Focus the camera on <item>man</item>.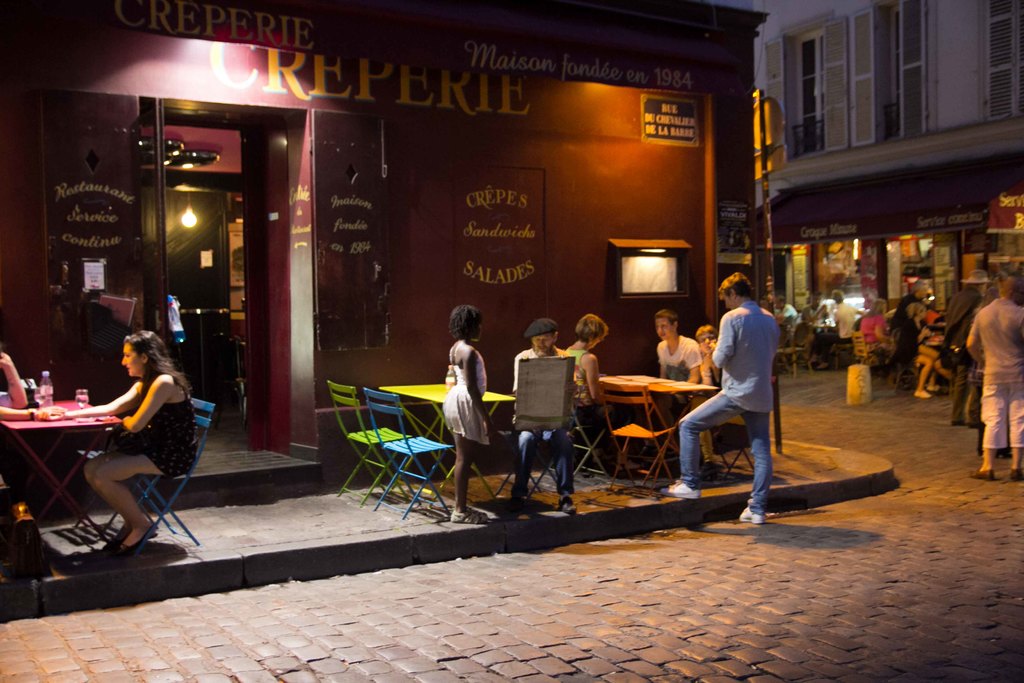
Focus region: rect(819, 292, 870, 368).
